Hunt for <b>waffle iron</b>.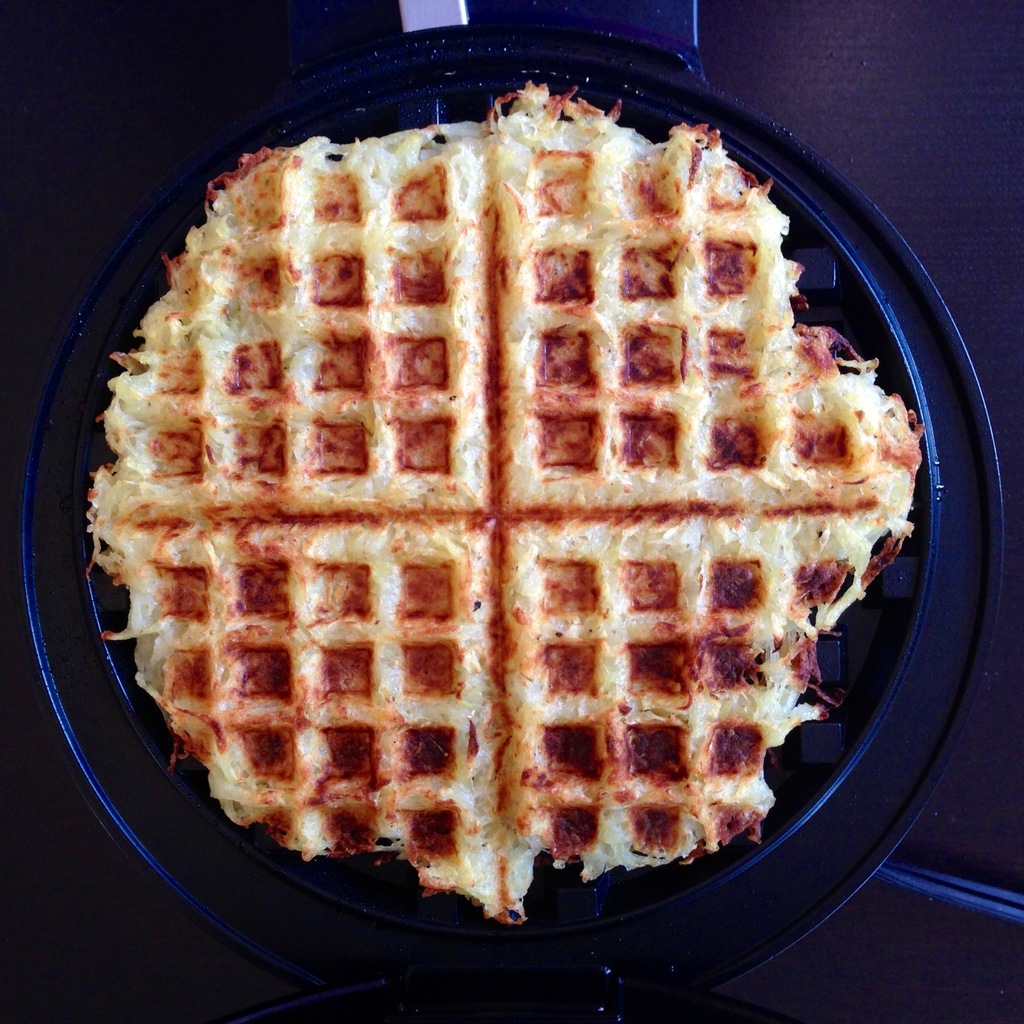
Hunted down at bbox(11, 0, 1012, 1023).
